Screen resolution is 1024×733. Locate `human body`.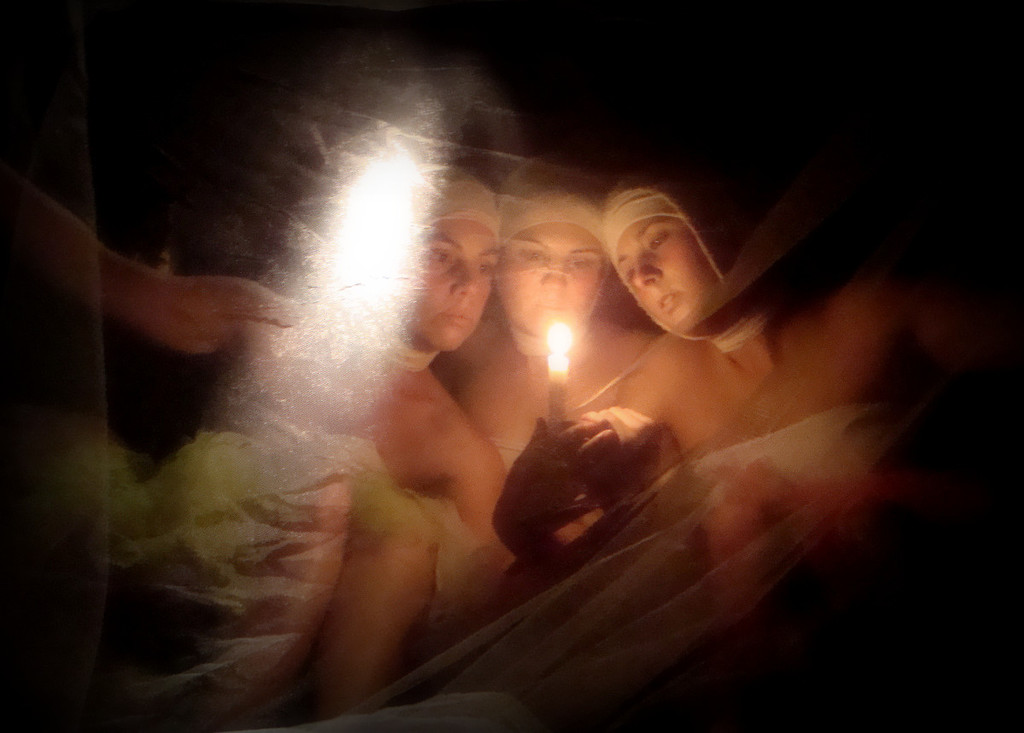
pyautogui.locateOnScreen(494, 185, 1023, 732).
